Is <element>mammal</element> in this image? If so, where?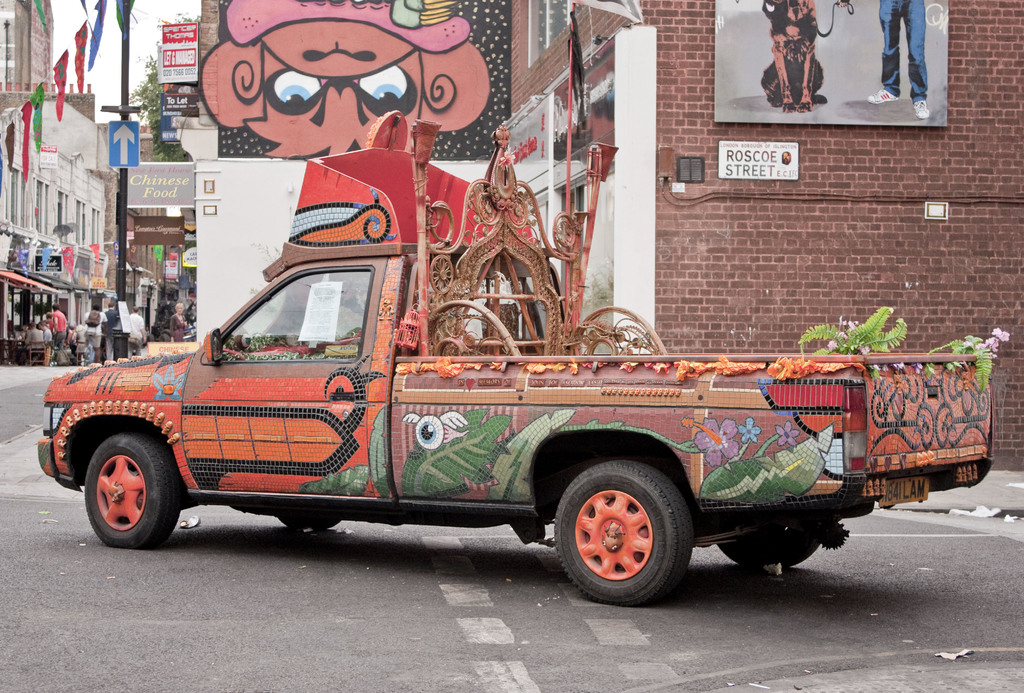
Yes, at region(102, 301, 118, 358).
